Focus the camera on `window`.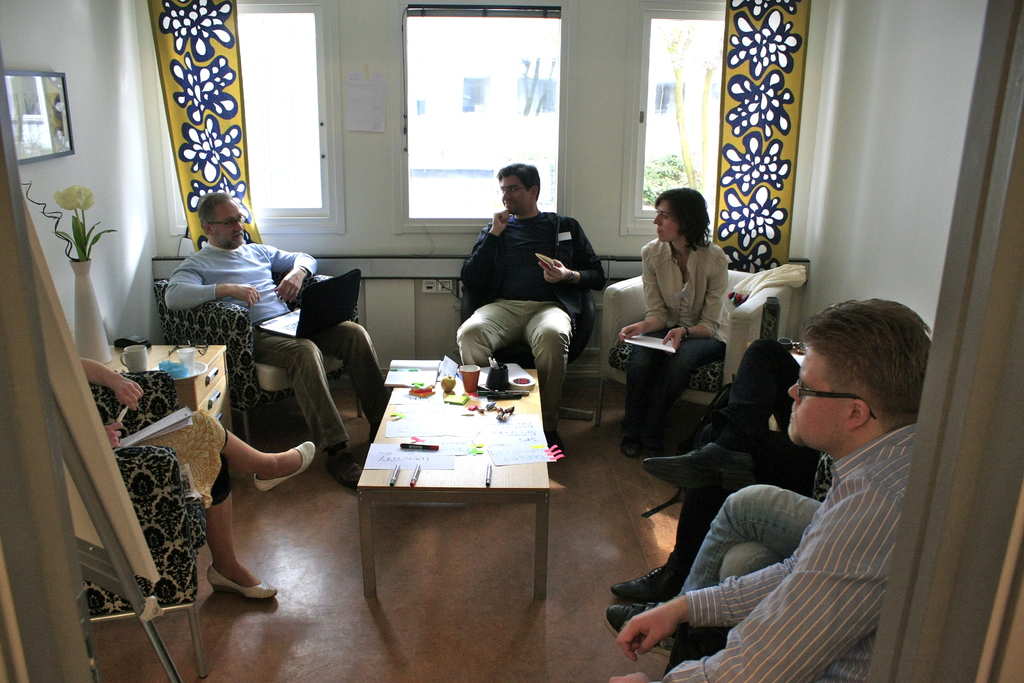
Focus region: bbox(390, 0, 582, 195).
